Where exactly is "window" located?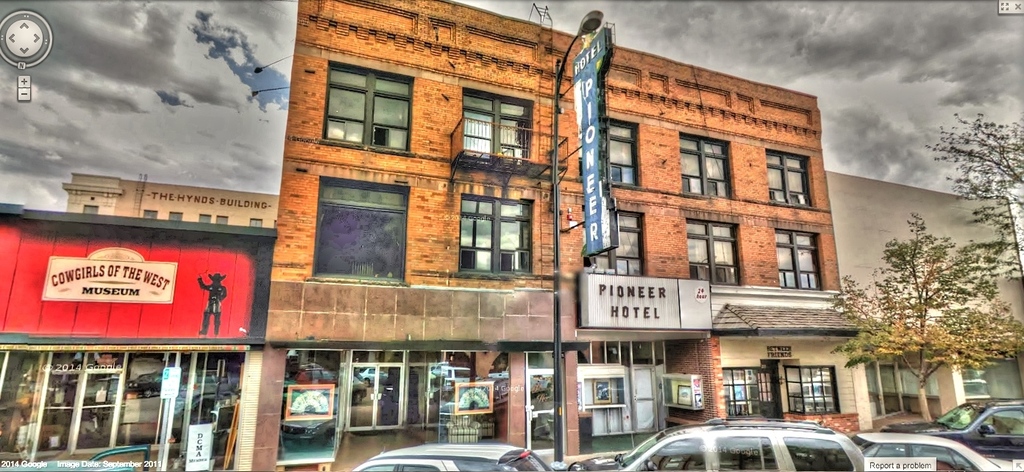
Its bounding box is {"left": 324, "top": 63, "right": 414, "bottom": 151}.
